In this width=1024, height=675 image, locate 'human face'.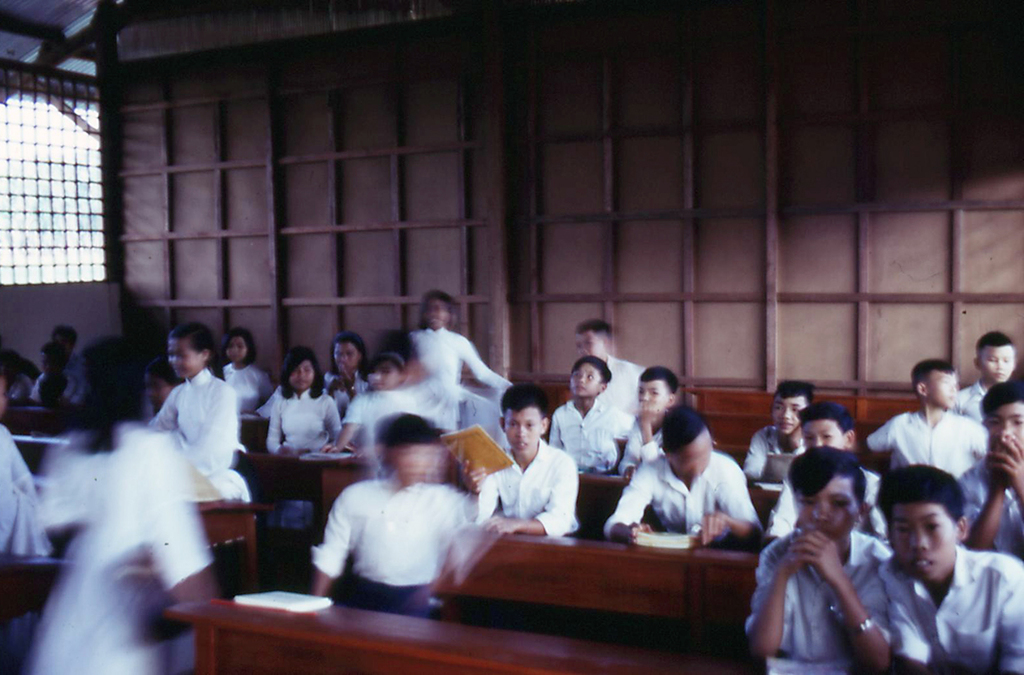
Bounding box: rect(331, 342, 356, 373).
